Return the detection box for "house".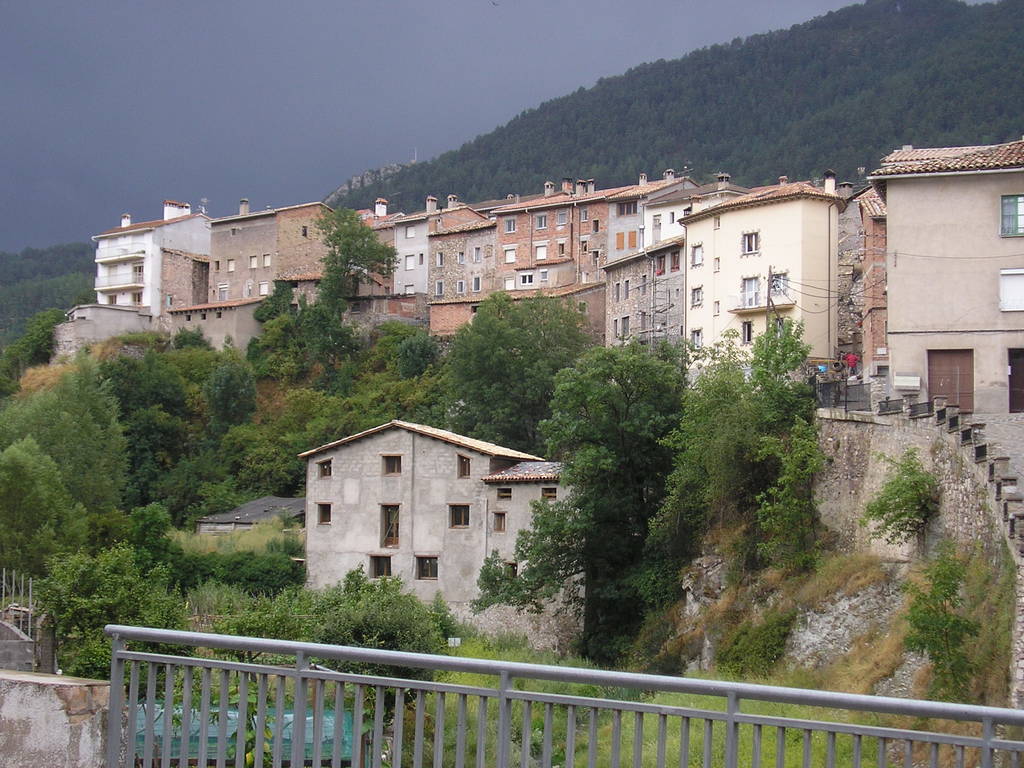
191, 486, 310, 543.
